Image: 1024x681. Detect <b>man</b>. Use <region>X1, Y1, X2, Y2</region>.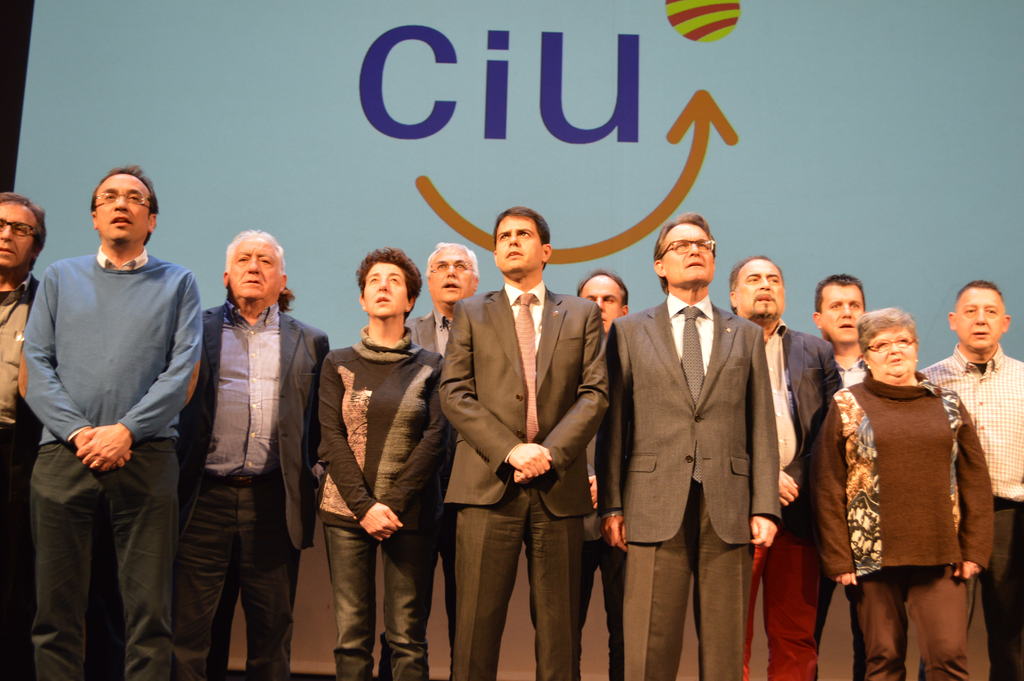
<region>0, 186, 45, 680</region>.
